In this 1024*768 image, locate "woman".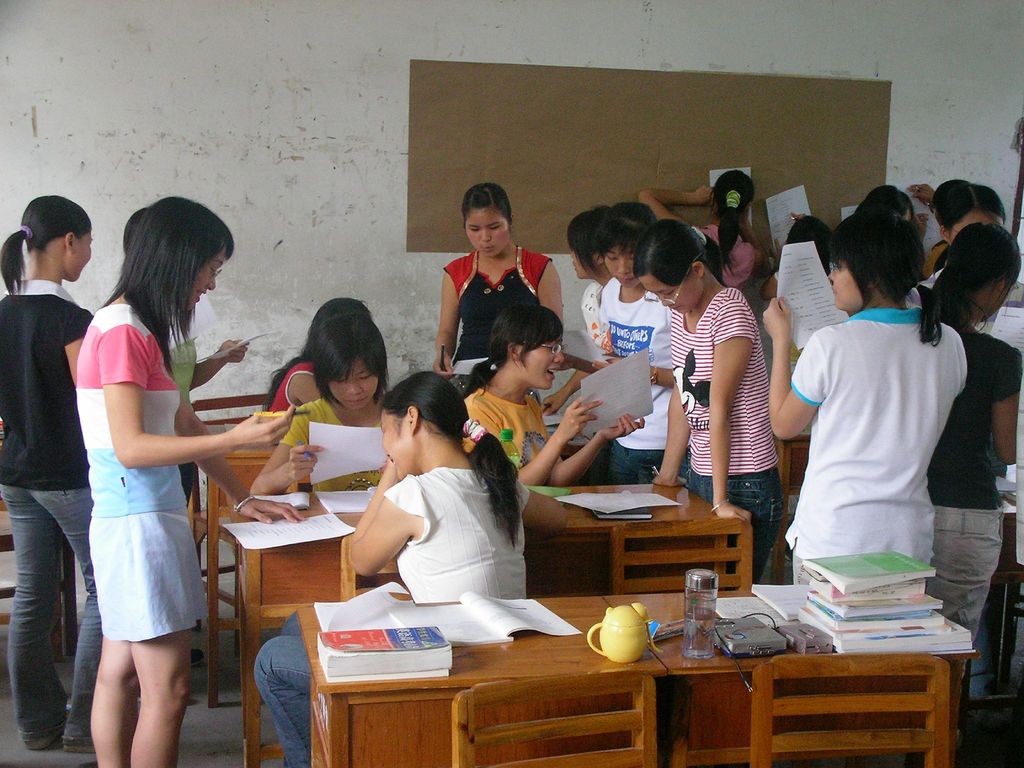
Bounding box: 246:307:401:491.
